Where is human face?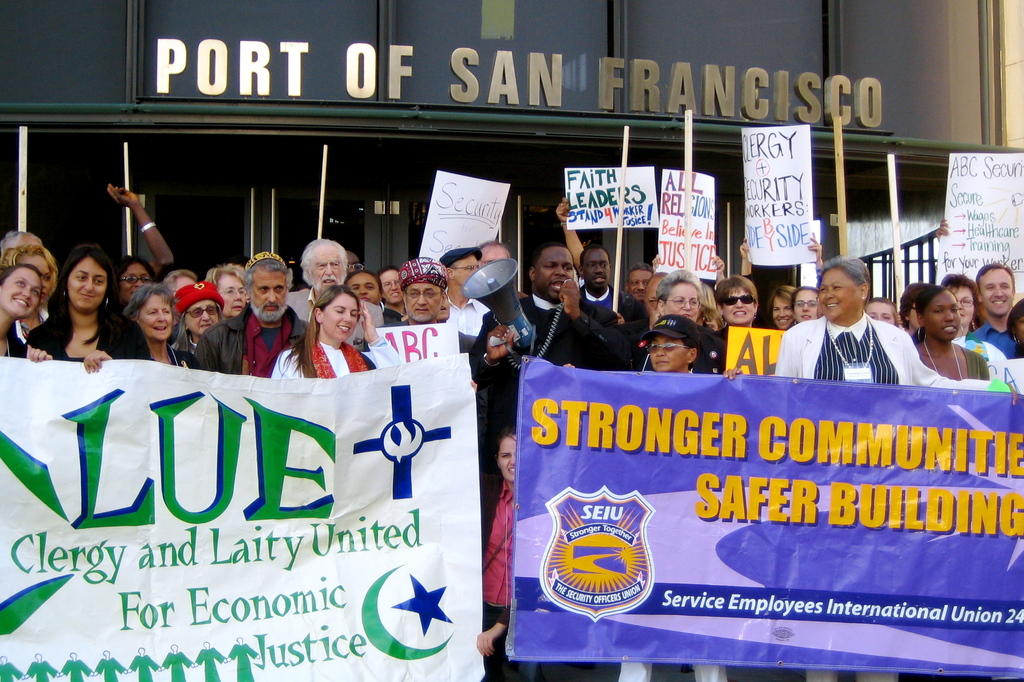
<bbox>1018, 312, 1023, 341</bbox>.
